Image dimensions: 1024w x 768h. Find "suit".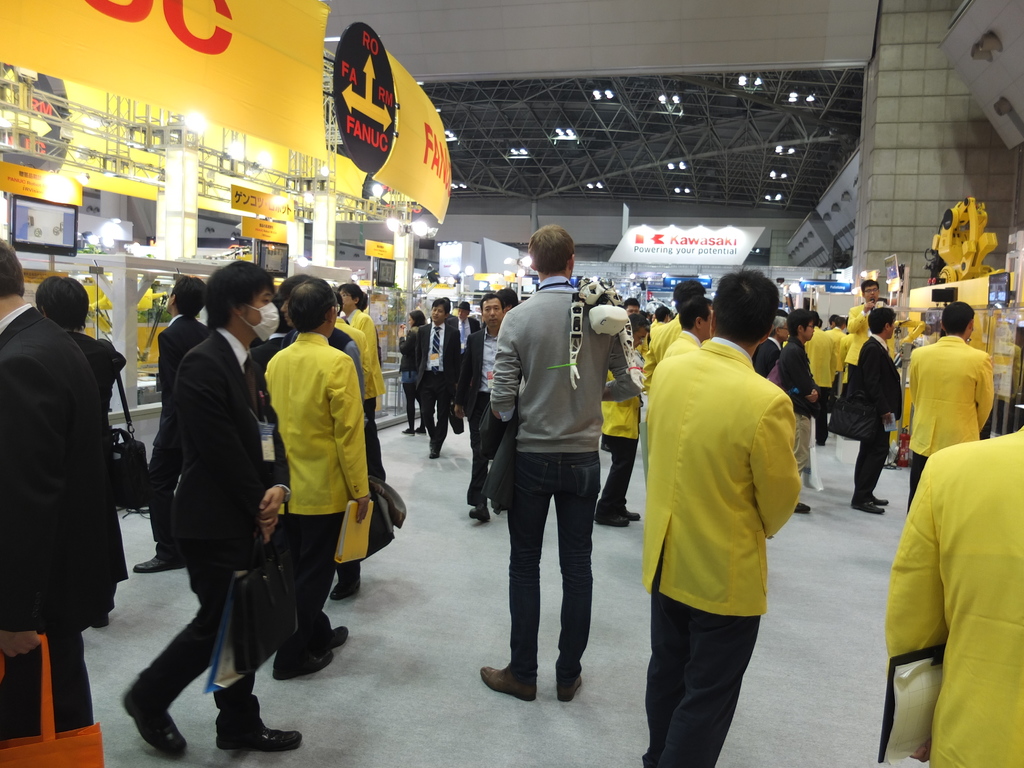
[801,325,837,436].
